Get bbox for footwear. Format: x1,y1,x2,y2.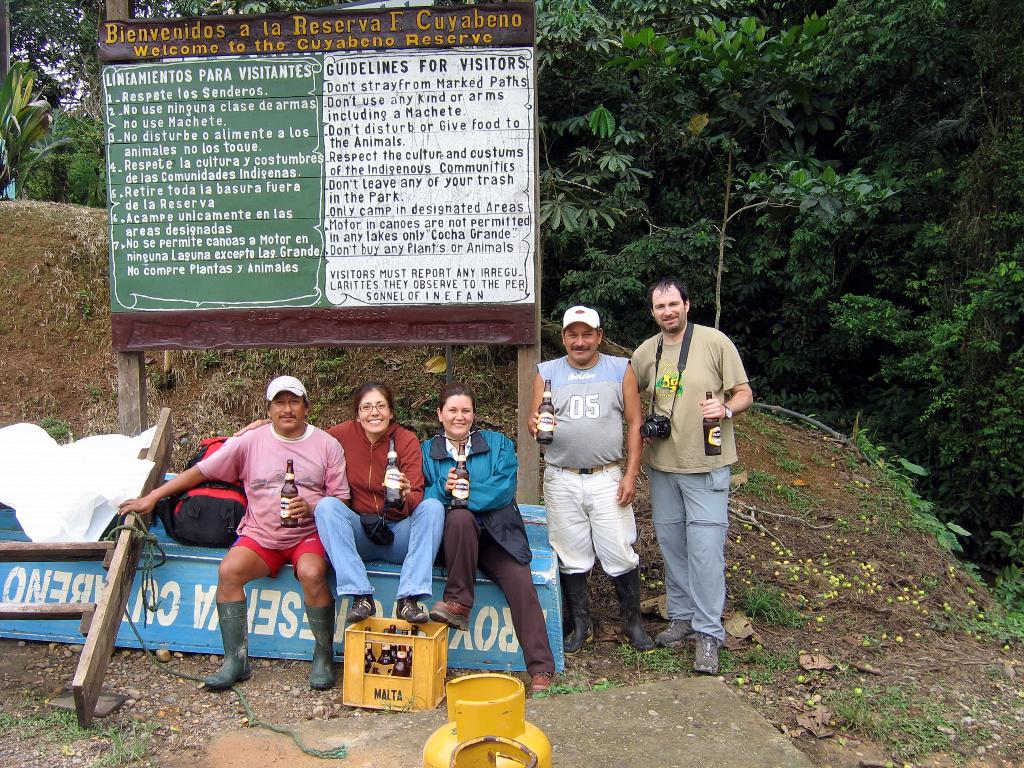
660,617,692,643.
